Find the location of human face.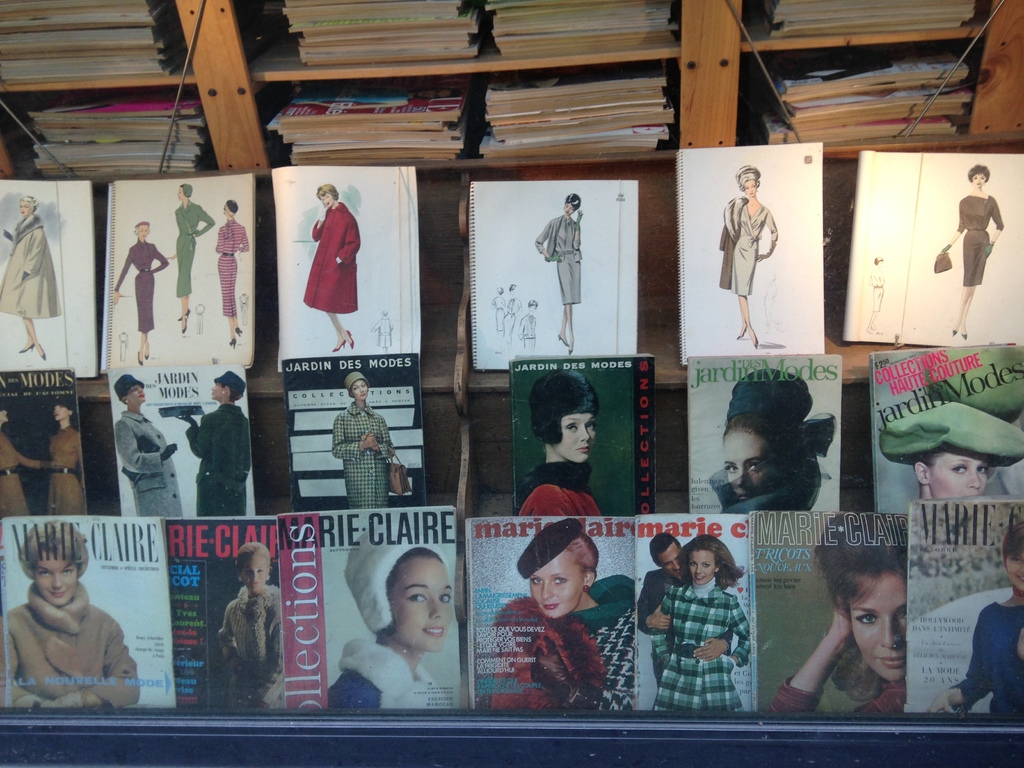
Location: pyautogui.locateOnScreen(527, 302, 539, 316).
